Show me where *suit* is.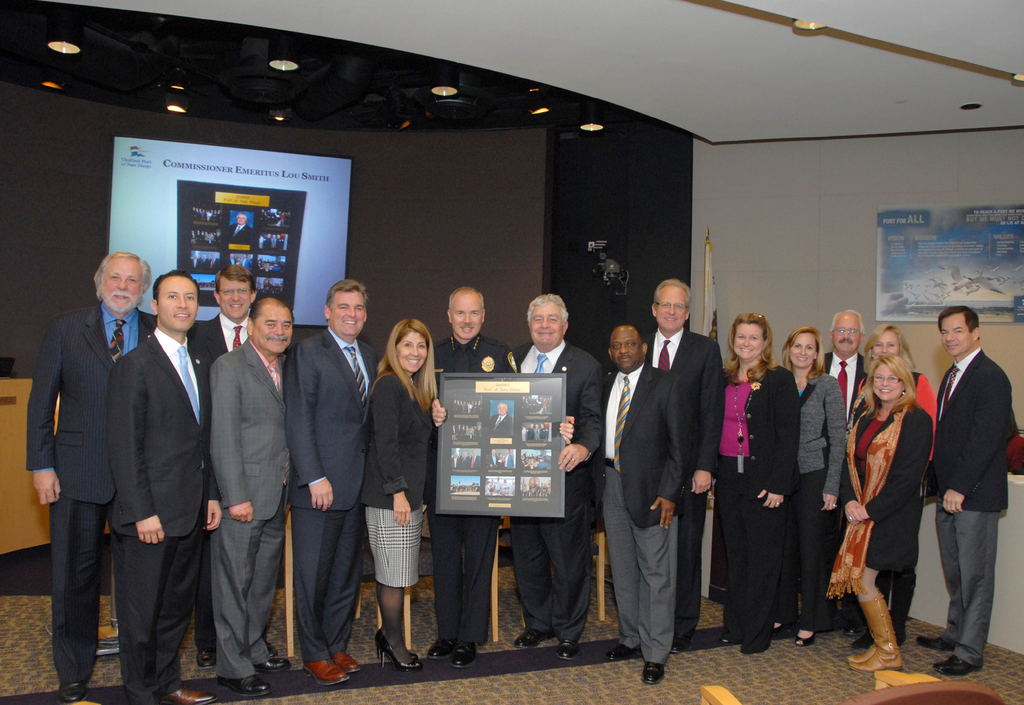
*suit* is at 824/351/867/619.
